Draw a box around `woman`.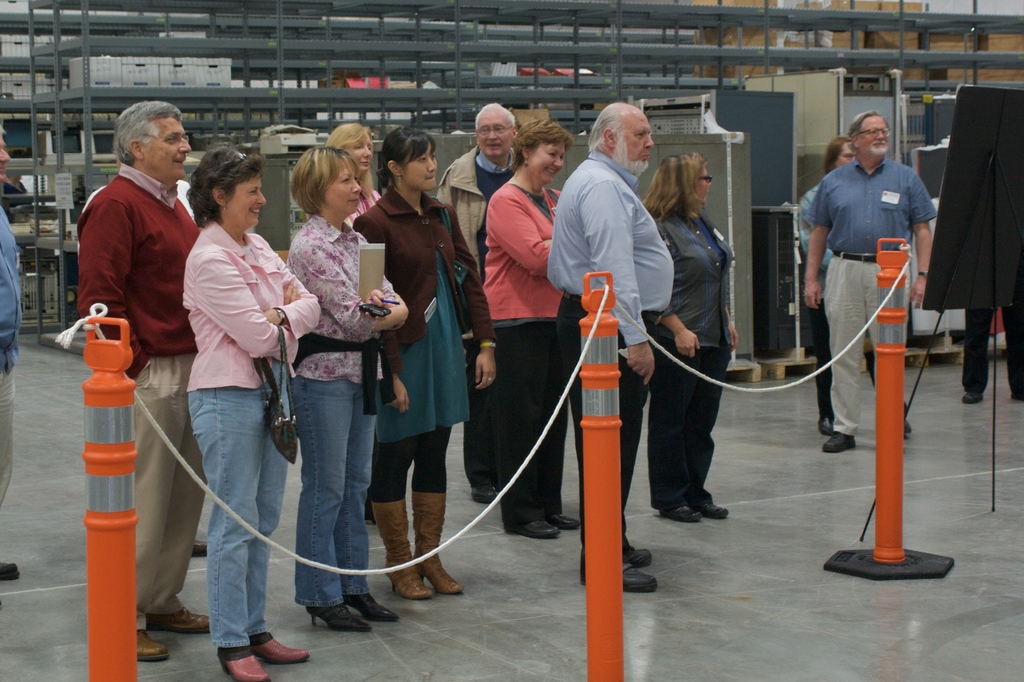
left=349, top=125, right=506, bottom=606.
